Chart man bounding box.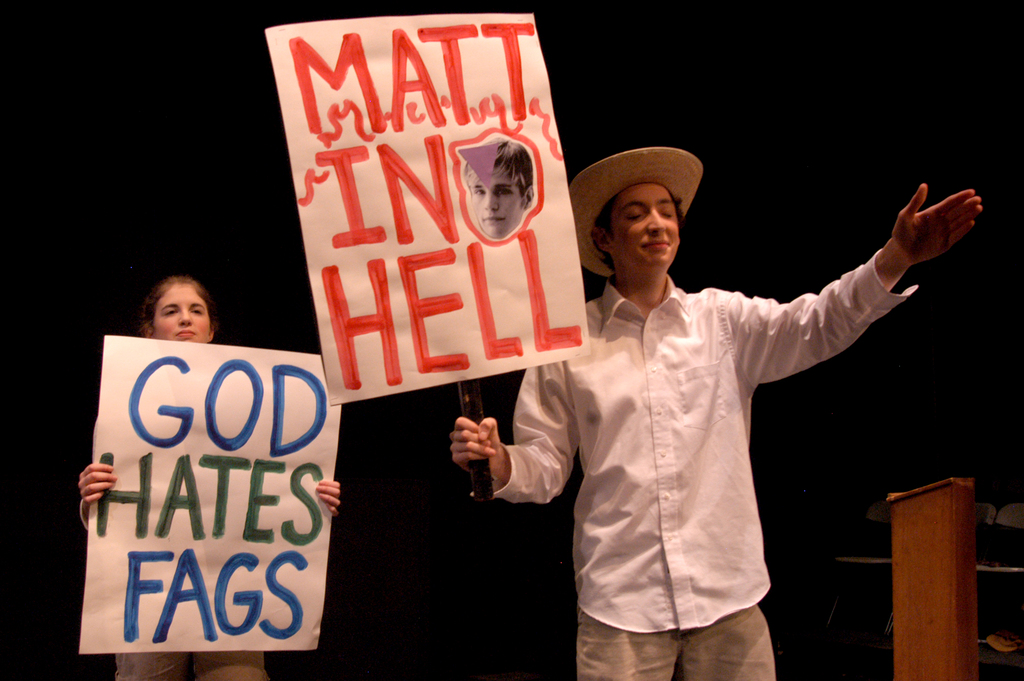
Charted: left=461, top=131, right=534, bottom=236.
